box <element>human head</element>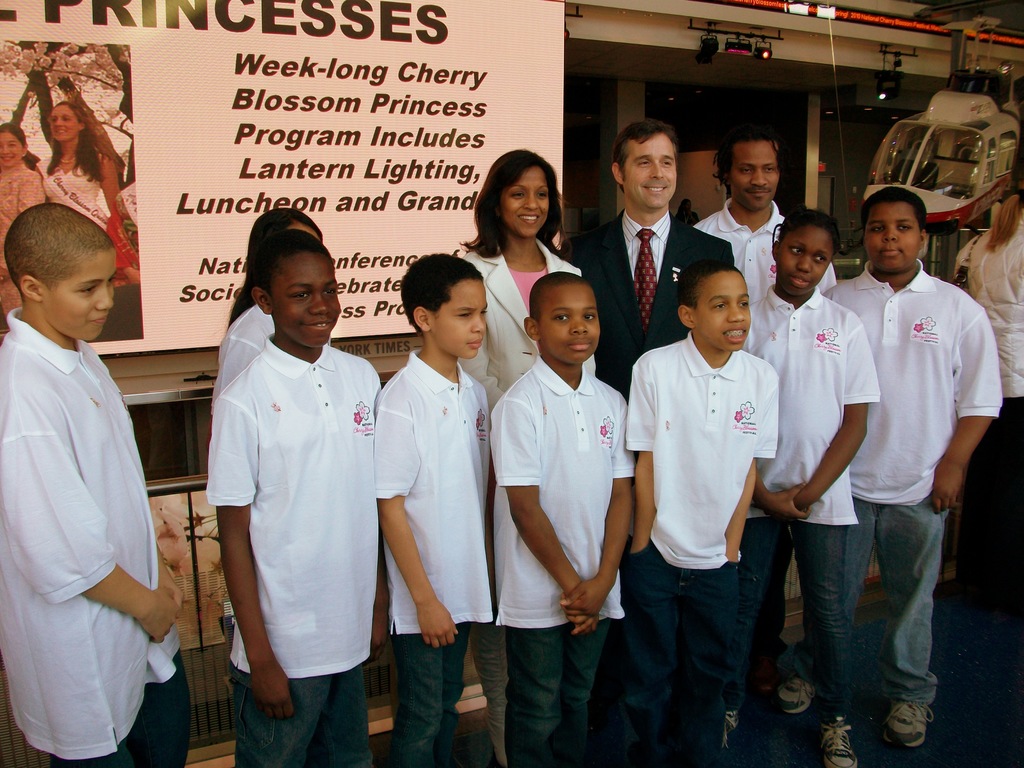
Rect(4, 199, 129, 344)
